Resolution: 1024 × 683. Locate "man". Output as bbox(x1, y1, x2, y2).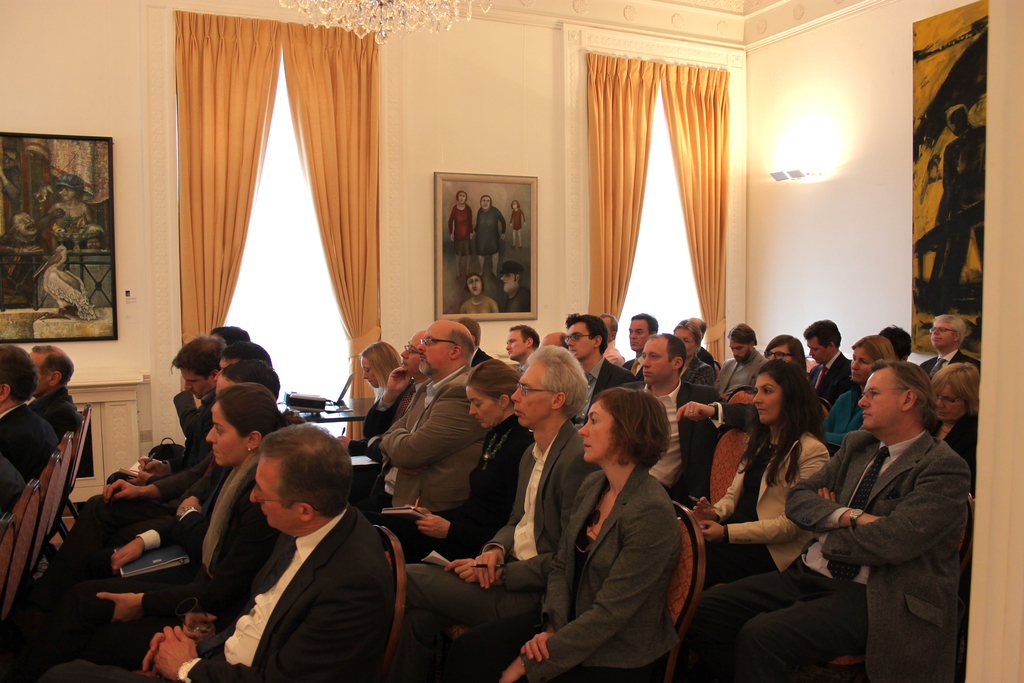
bbox(26, 345, 85, 444).
